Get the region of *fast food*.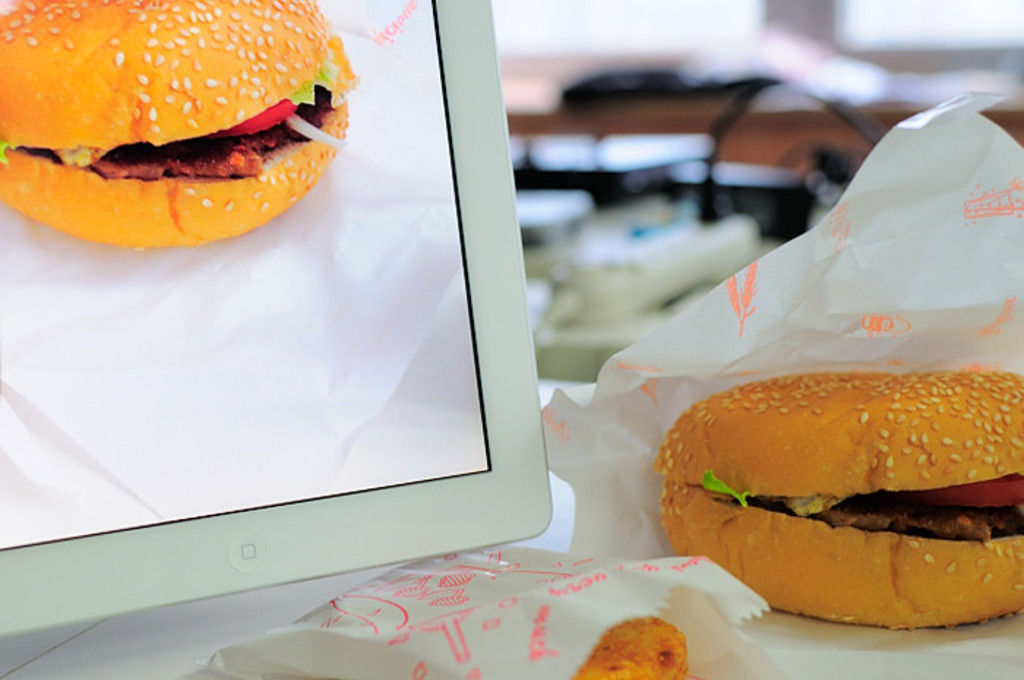
(566, 611, 695, 679).
